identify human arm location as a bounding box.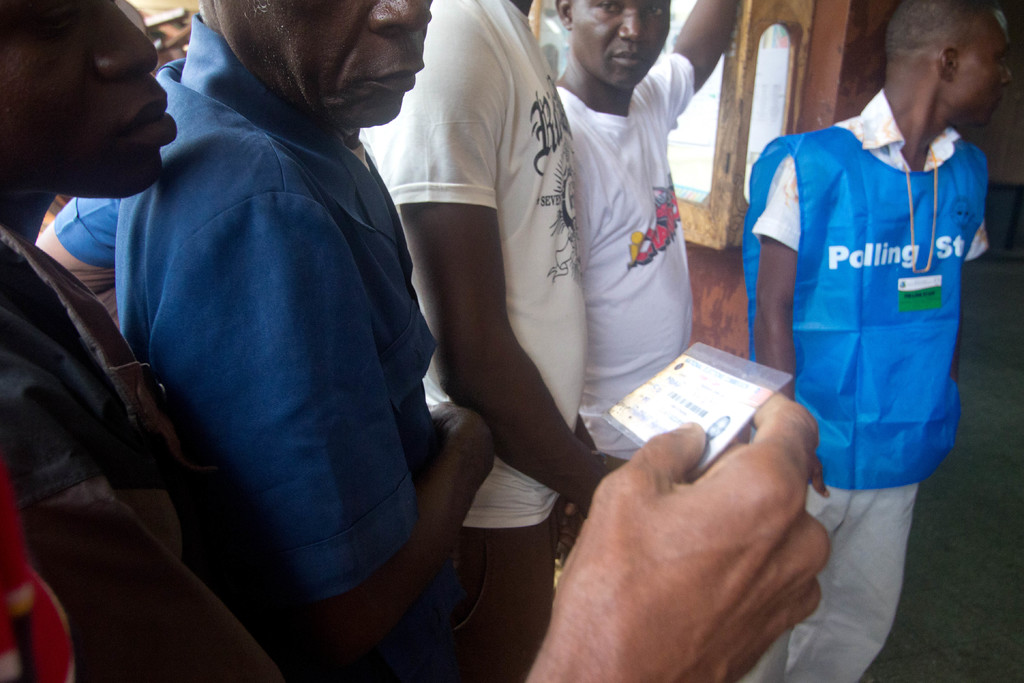
{"left": 645, "top": 0, "right": 742, "bottom": 117}.
